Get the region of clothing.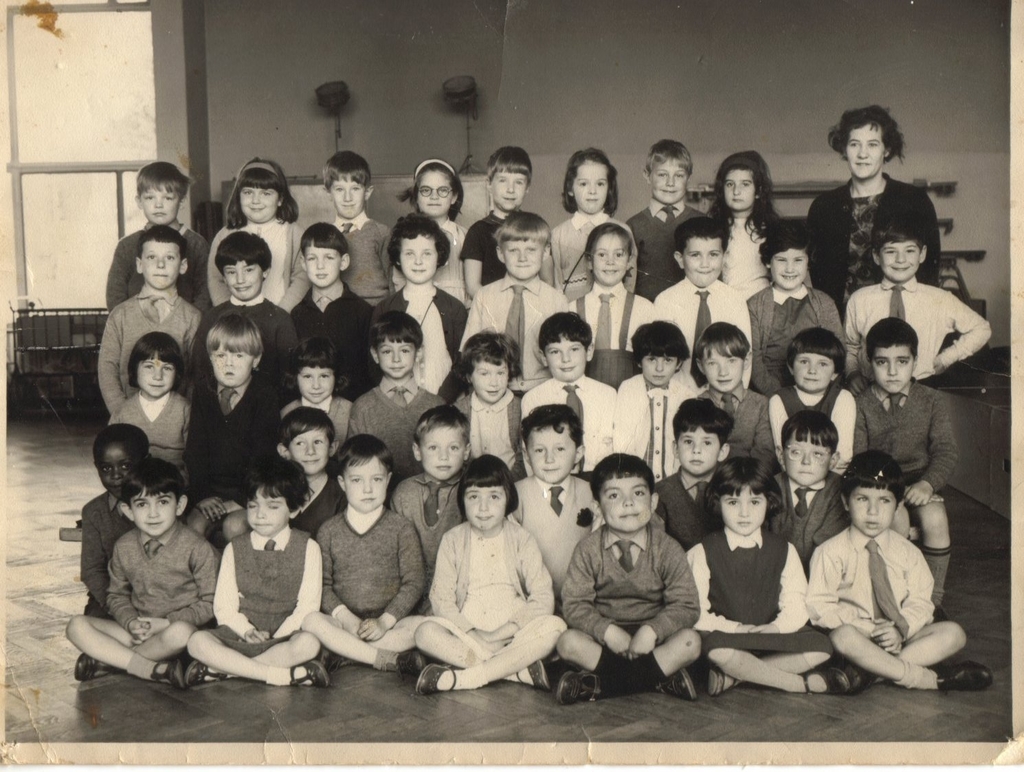
x1=755 y1=474 x2=840 y2=584.
